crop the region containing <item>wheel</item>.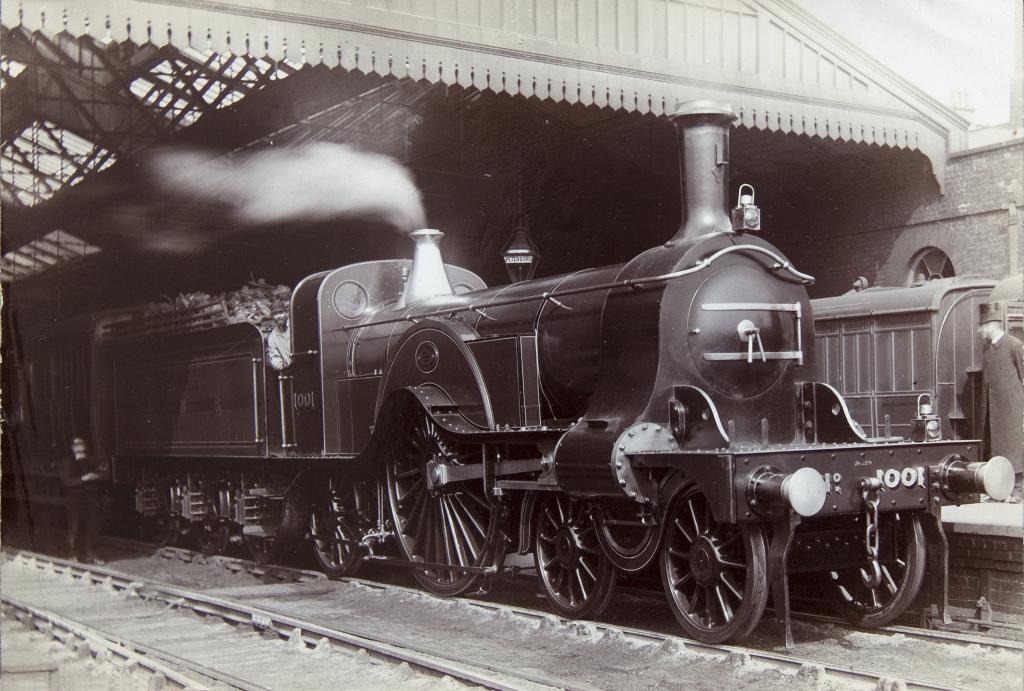
Crop region: box(304, 469, 369, 578).
